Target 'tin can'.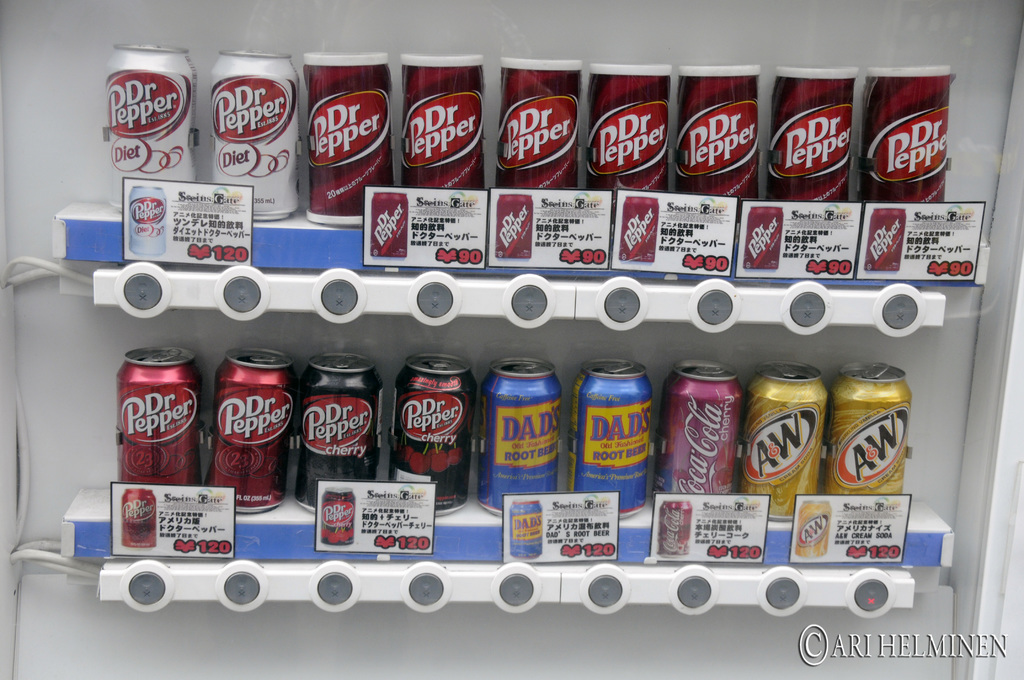
Target region: x1=225, y1=346, x2=291, y2=519.
